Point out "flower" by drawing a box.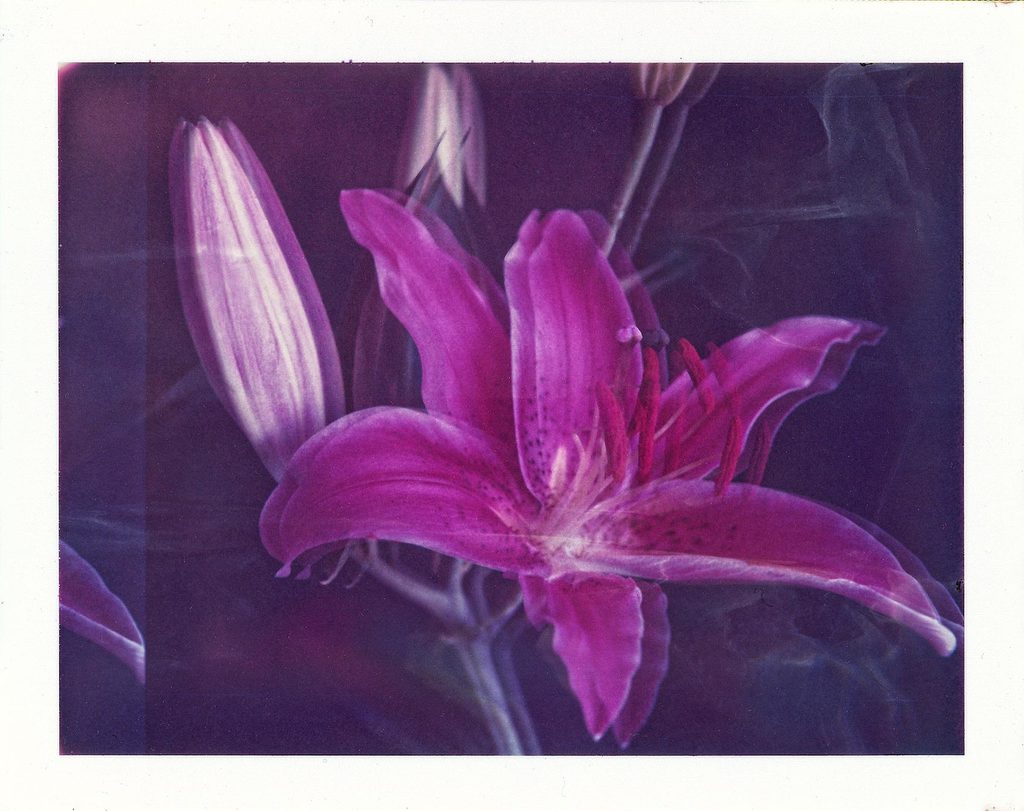
[left=260, top=184, right=963, bottom=743].
